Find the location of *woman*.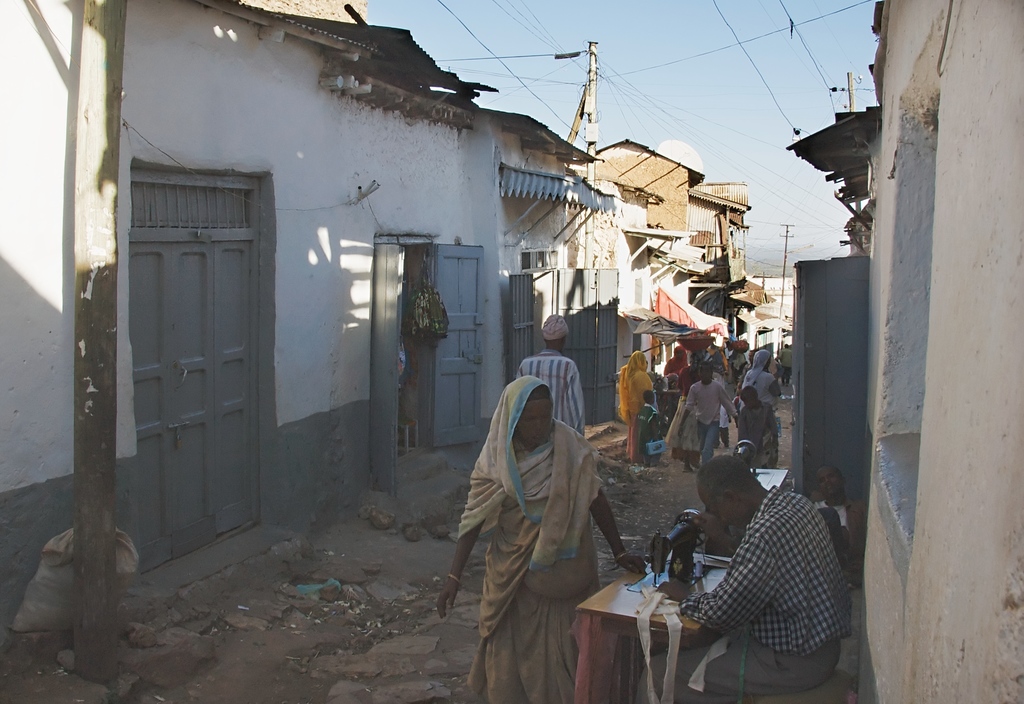
Location: x1=667, y1=354, x2=705, y2=479.
